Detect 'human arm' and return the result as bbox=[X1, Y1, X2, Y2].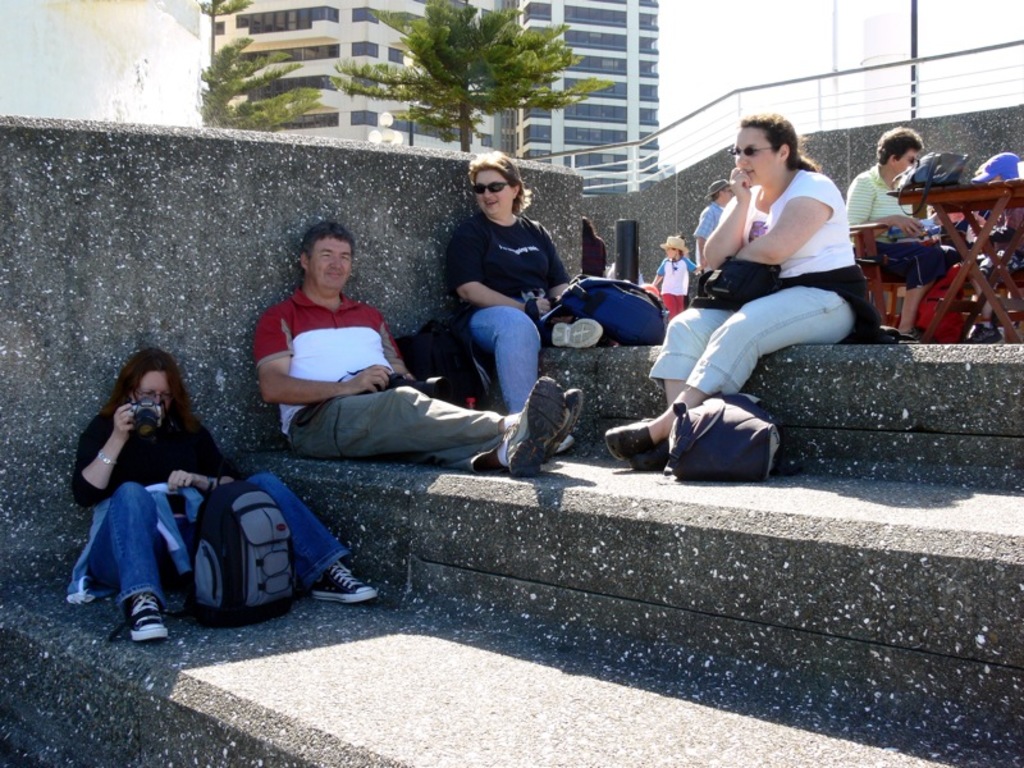
bbox=[444, 220, 549, 312].
